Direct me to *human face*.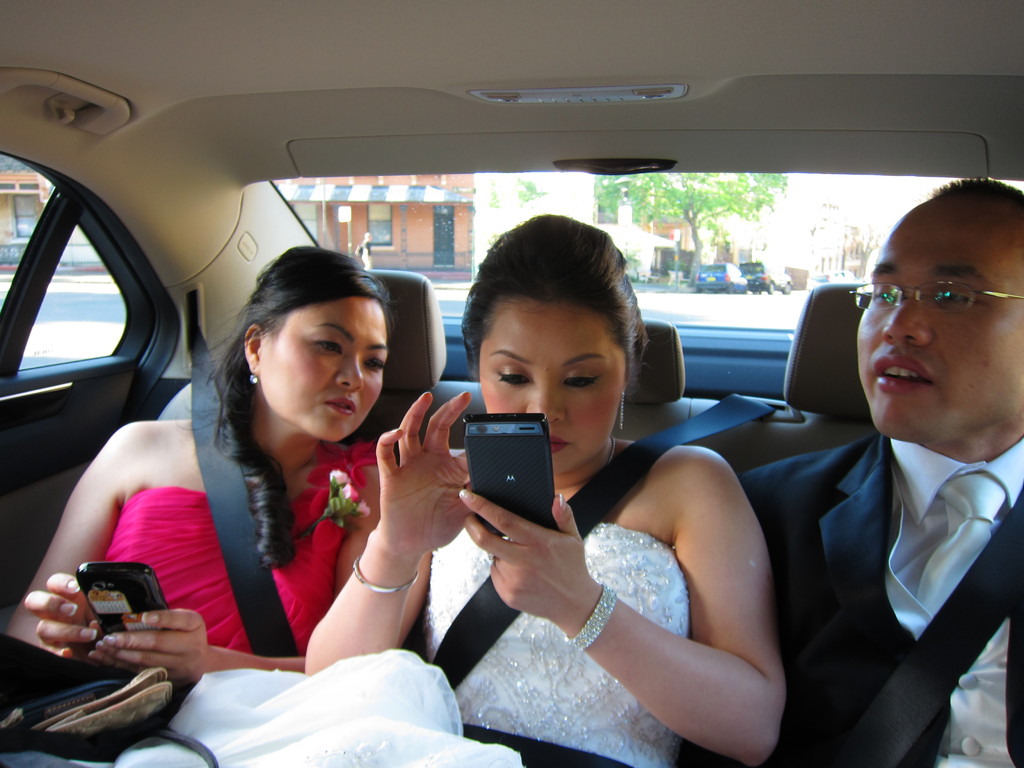
Direction: <region>271, 298, 387, 439</region>.
